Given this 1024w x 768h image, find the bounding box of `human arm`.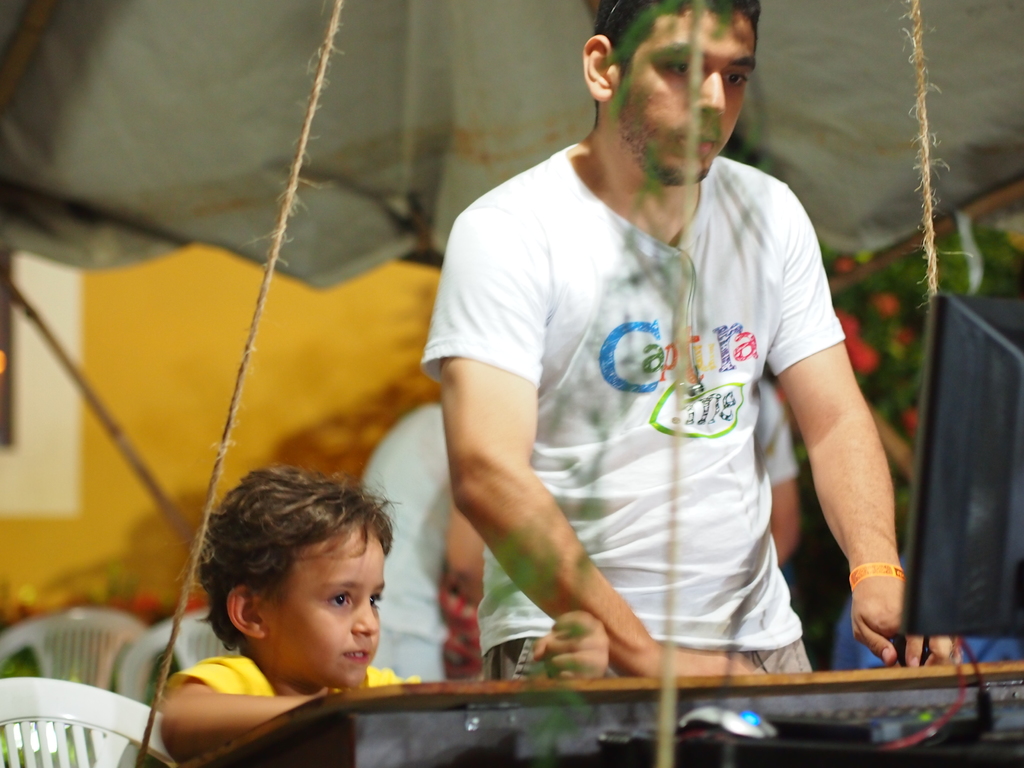
Rect(742, 241, 943, 681).
